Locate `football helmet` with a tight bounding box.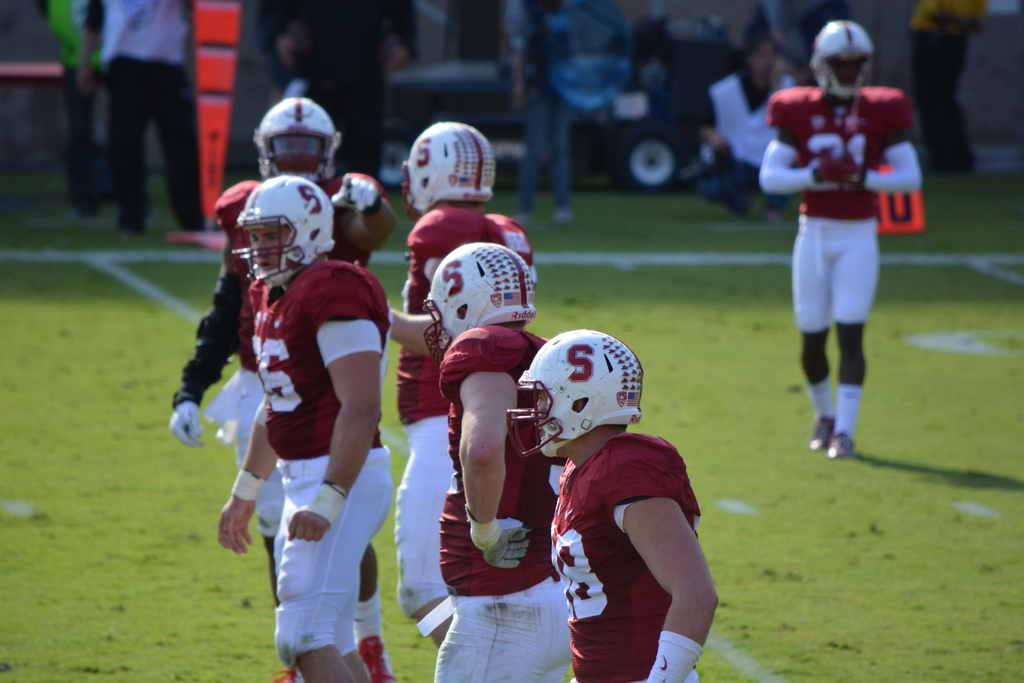
left=424, top=240, right=542, bottom=363.
